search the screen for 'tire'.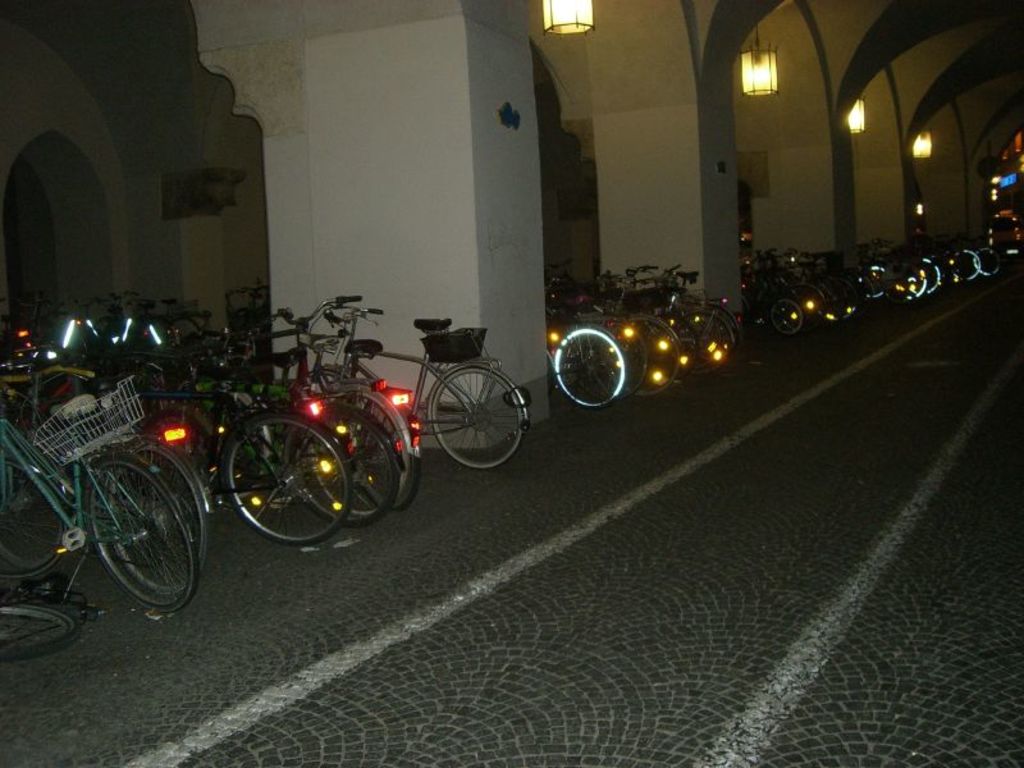
Found at bbox=[83, 463, 200, 618].
